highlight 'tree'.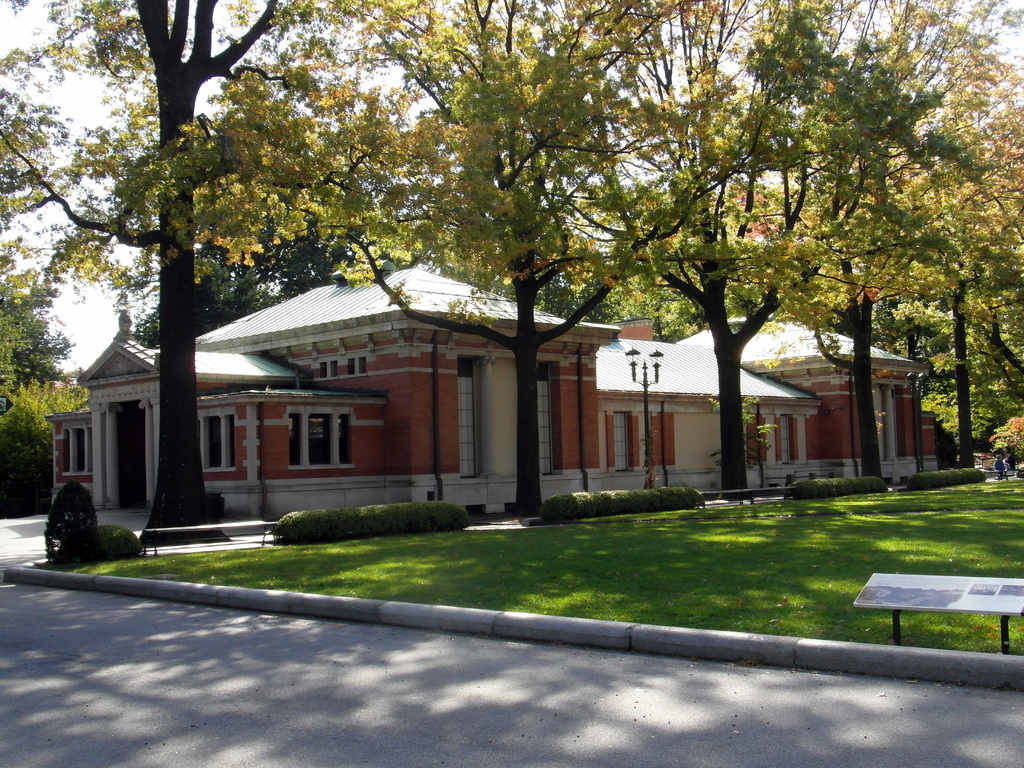
Highlighted region: (0, 0, 380, 527).
